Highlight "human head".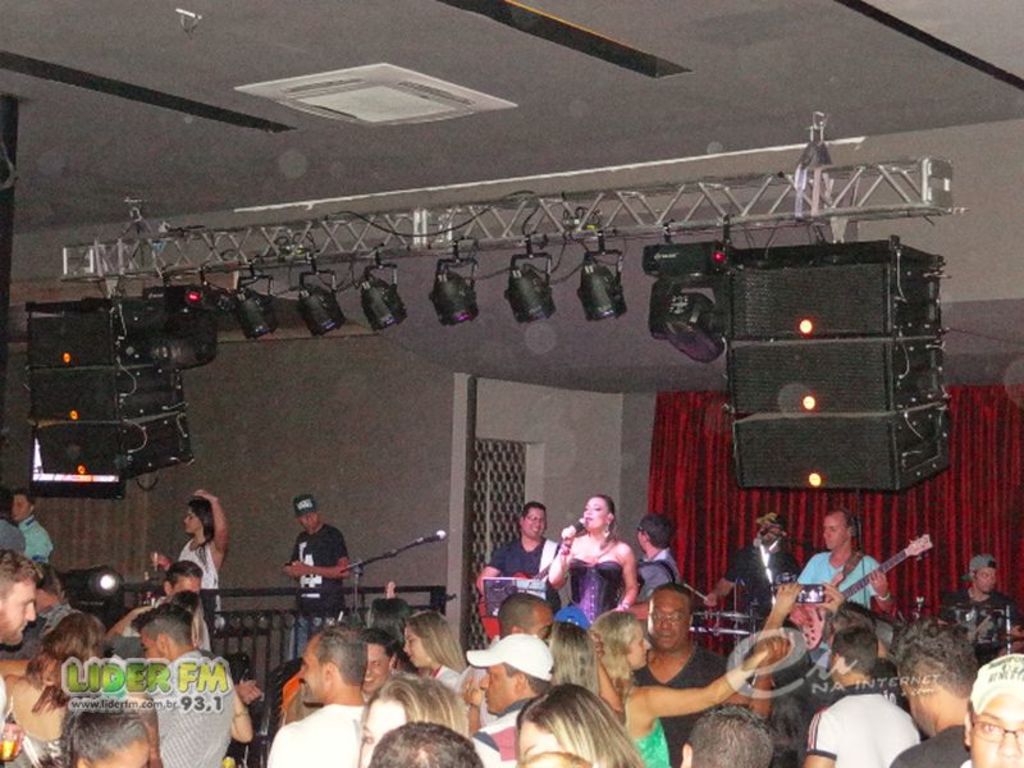
Highlighted region: 12:486:40:524.
